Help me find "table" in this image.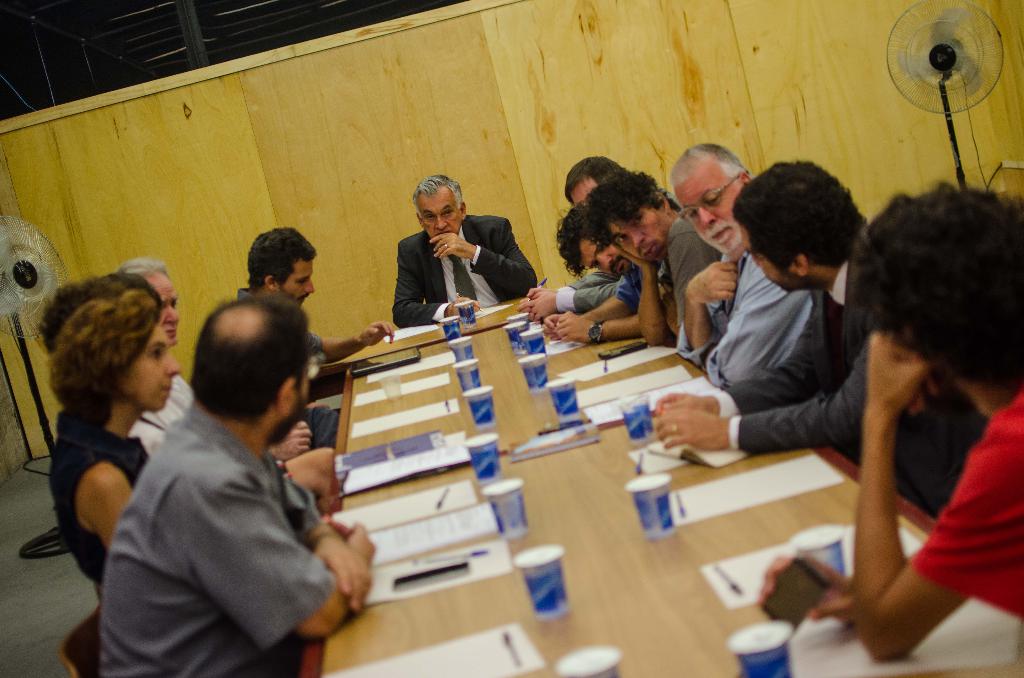
Found it: box(302, 305, 945, 677).
